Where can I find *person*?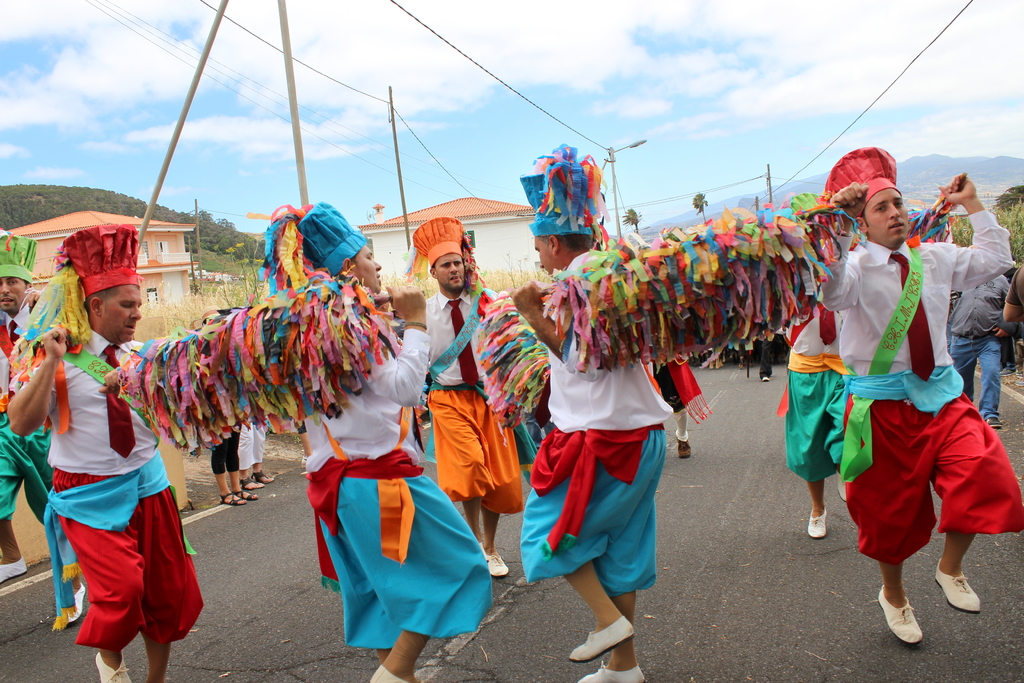
You can find it at box(235, 408, 277, 498).
